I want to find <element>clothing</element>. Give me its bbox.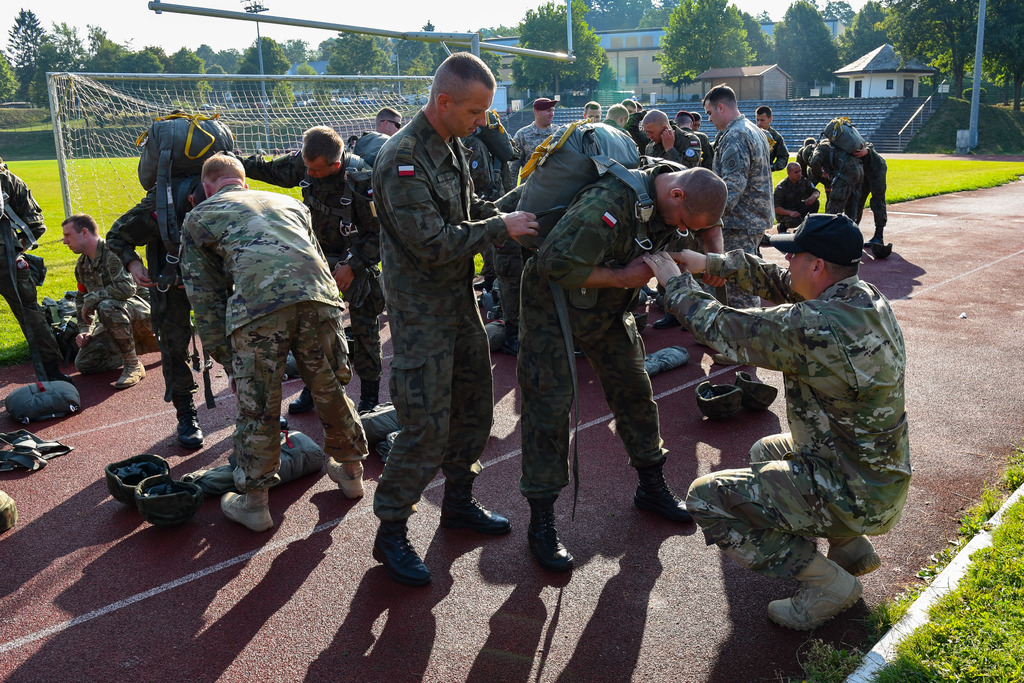
l=685, t=182, r=927, b=591.
